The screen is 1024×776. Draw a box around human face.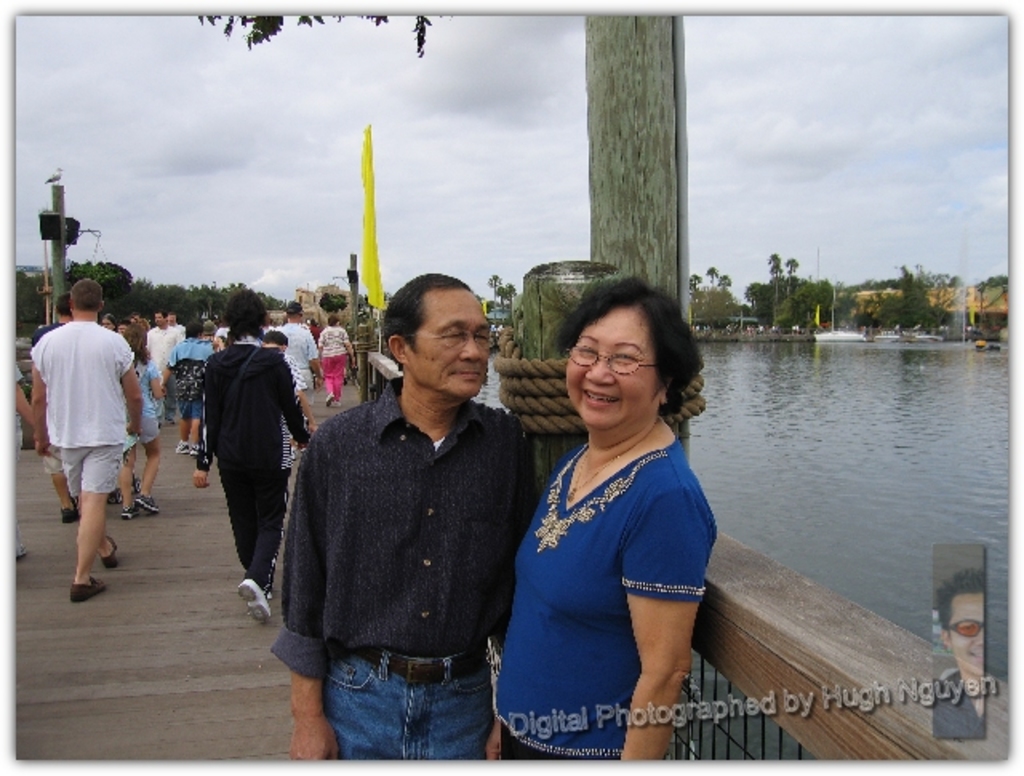
rect(411, 285, 488, 397).
